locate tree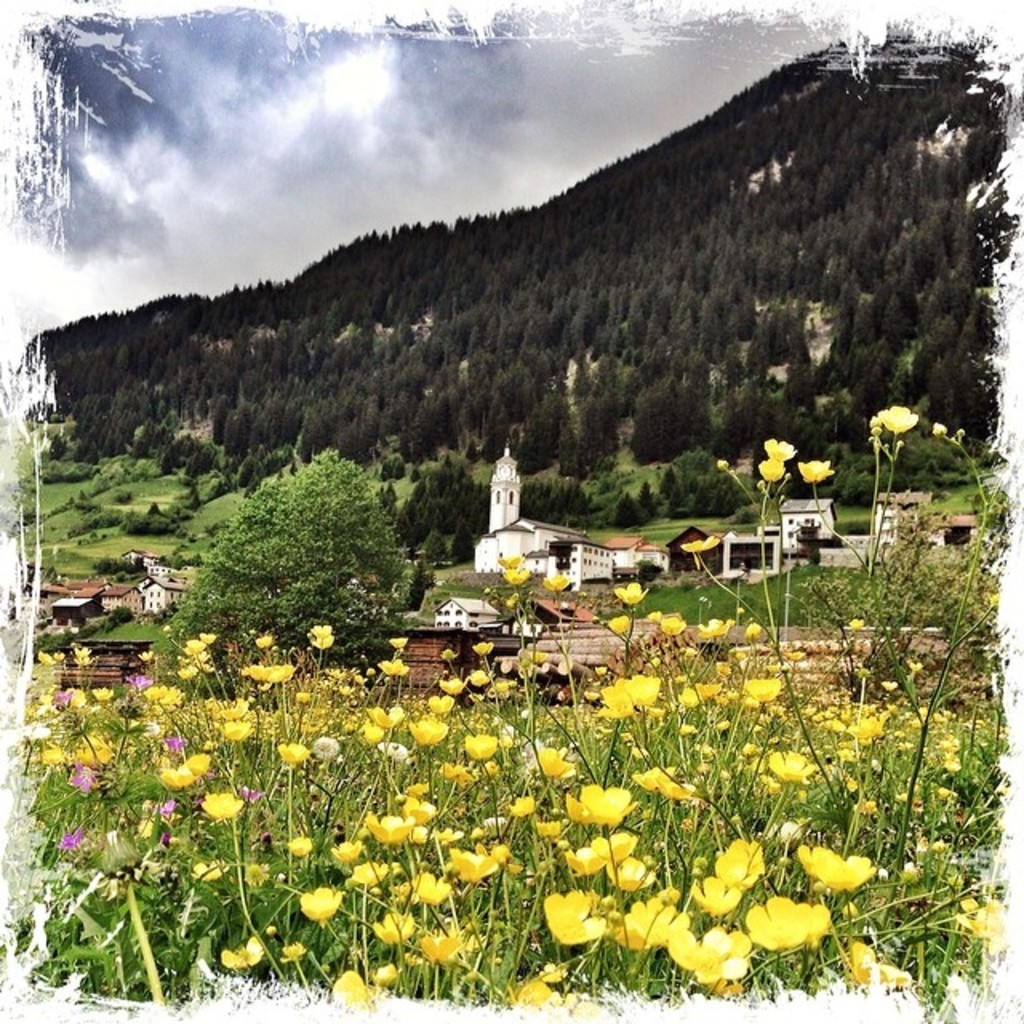
region(166, 438, 419, 683)
